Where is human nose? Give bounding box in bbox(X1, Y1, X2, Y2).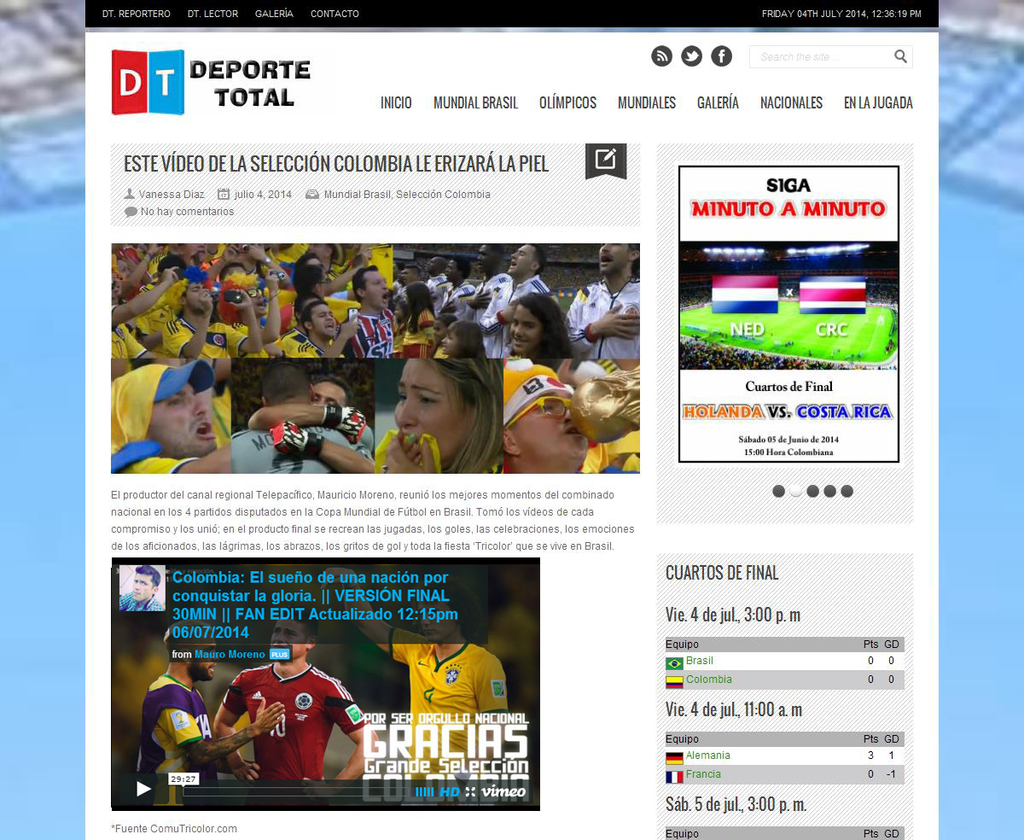
bbox(274, 631, 286, 642).
